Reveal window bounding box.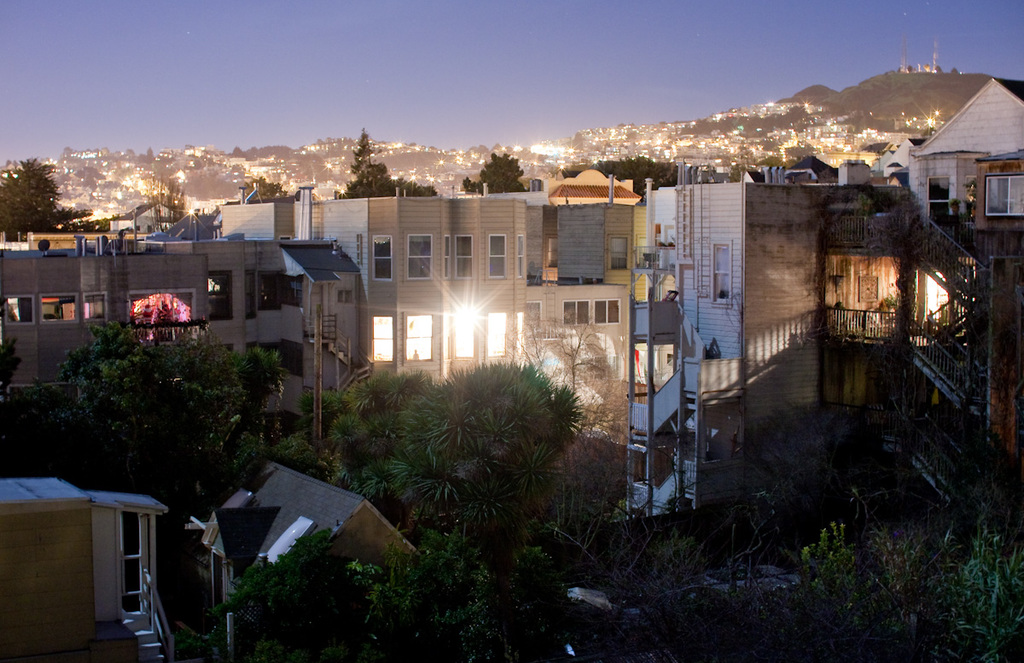
Revealed: [3,296,31,326].
